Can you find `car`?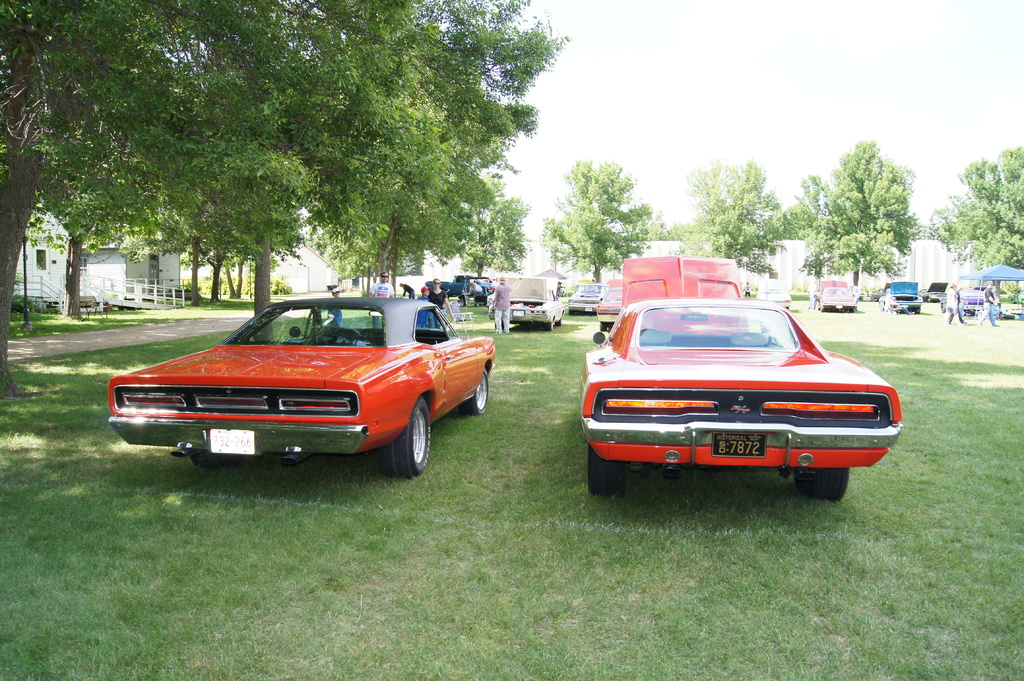
Yes, bounding box: x1=569 y1=282 x2=600 y2=315.
